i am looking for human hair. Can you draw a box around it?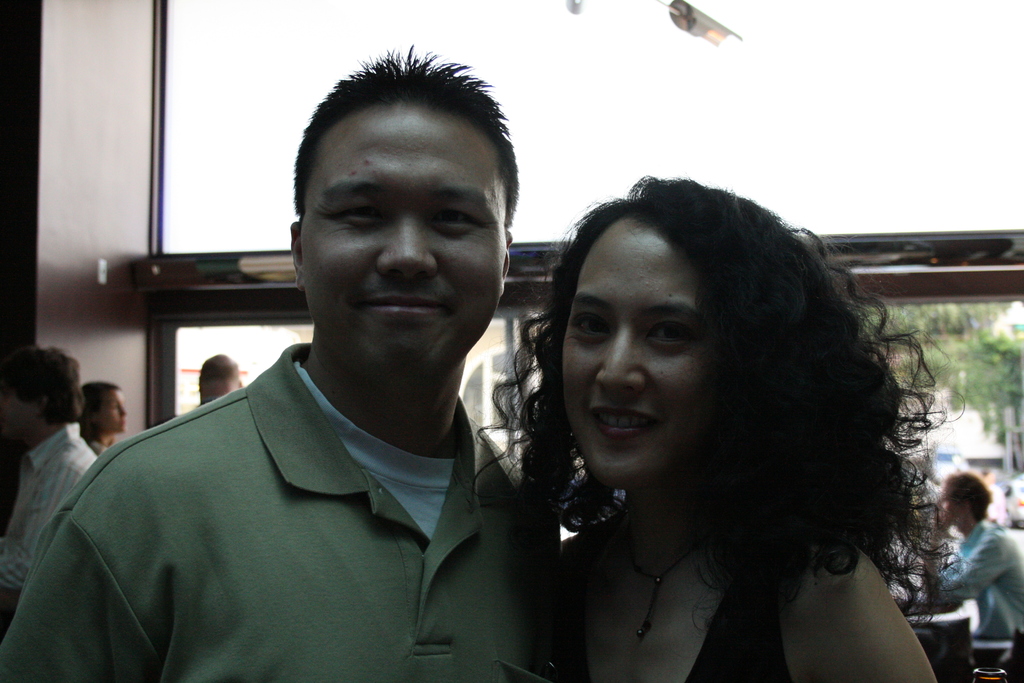
Sure, the bounding box is (x1=0, y1=357, x2=81, y2=422).
